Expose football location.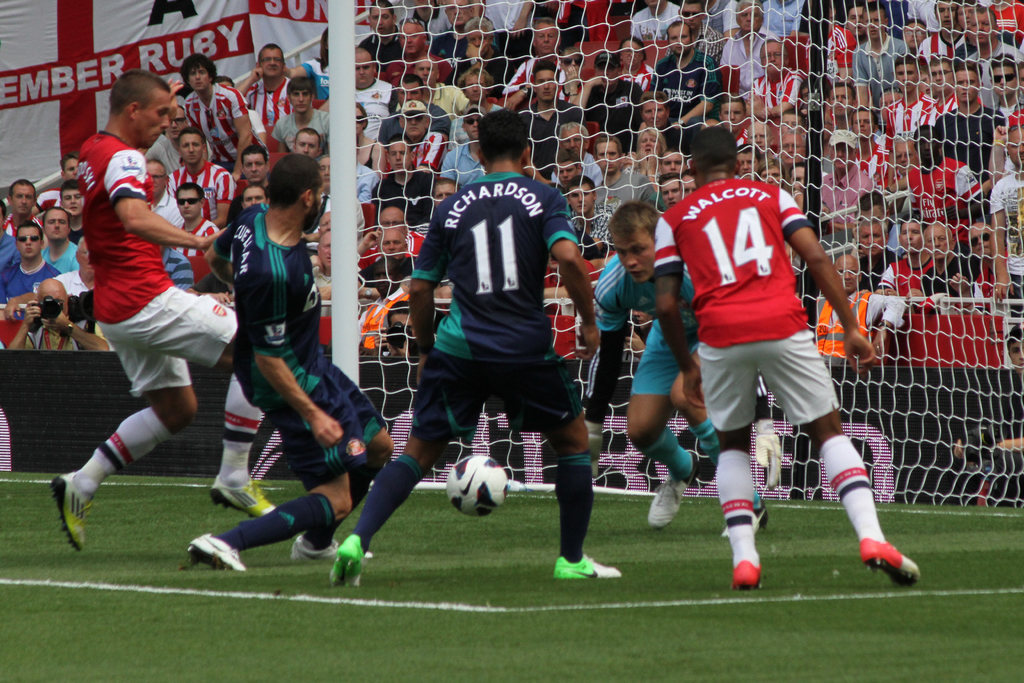
Exposed at [445,454,508,518].
